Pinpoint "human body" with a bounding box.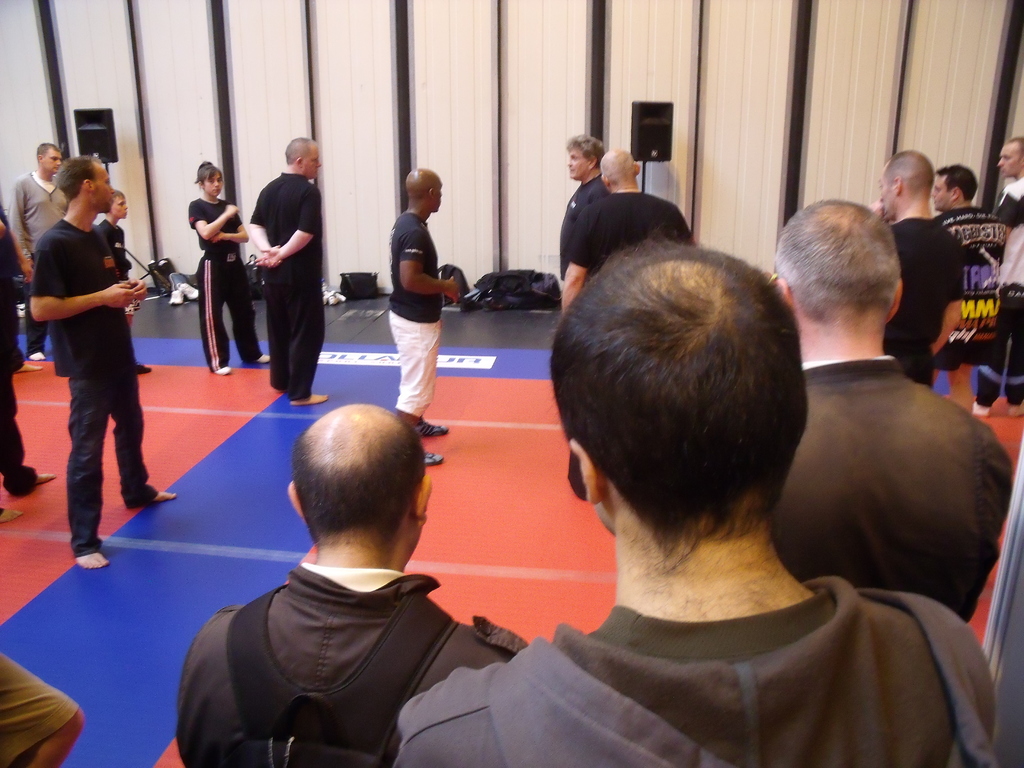
box=[245, 139, 332, 409].
